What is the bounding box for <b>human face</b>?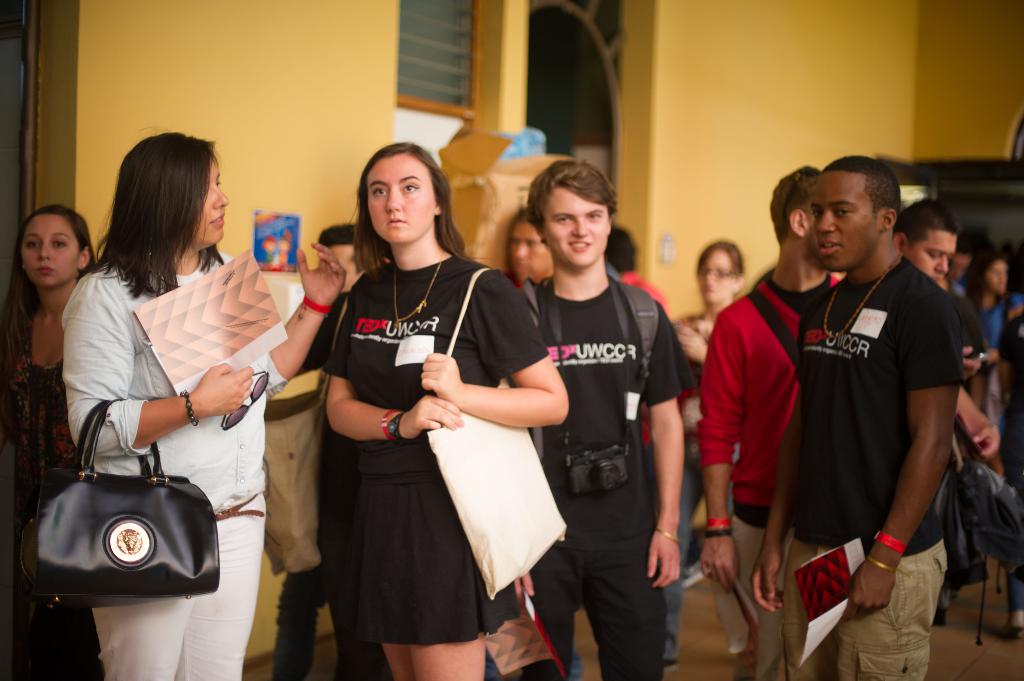
{"left": 28, "top": 212, "right": 81, "bottom": 278}.
